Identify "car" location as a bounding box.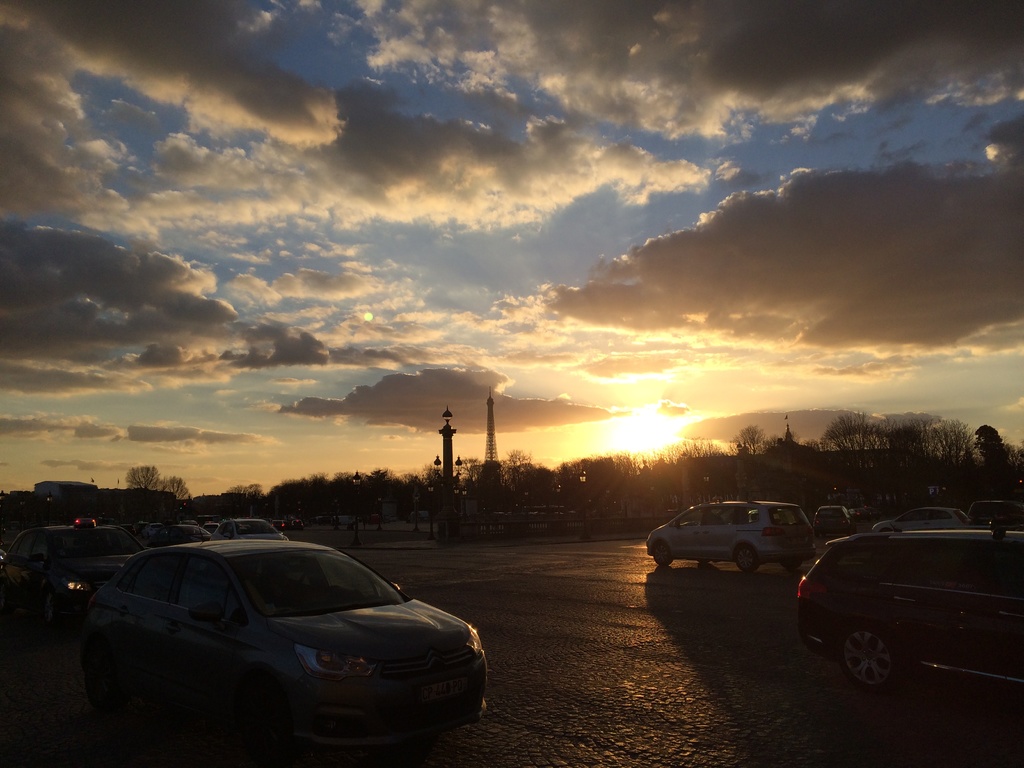
[67, 537, 506, 753].
